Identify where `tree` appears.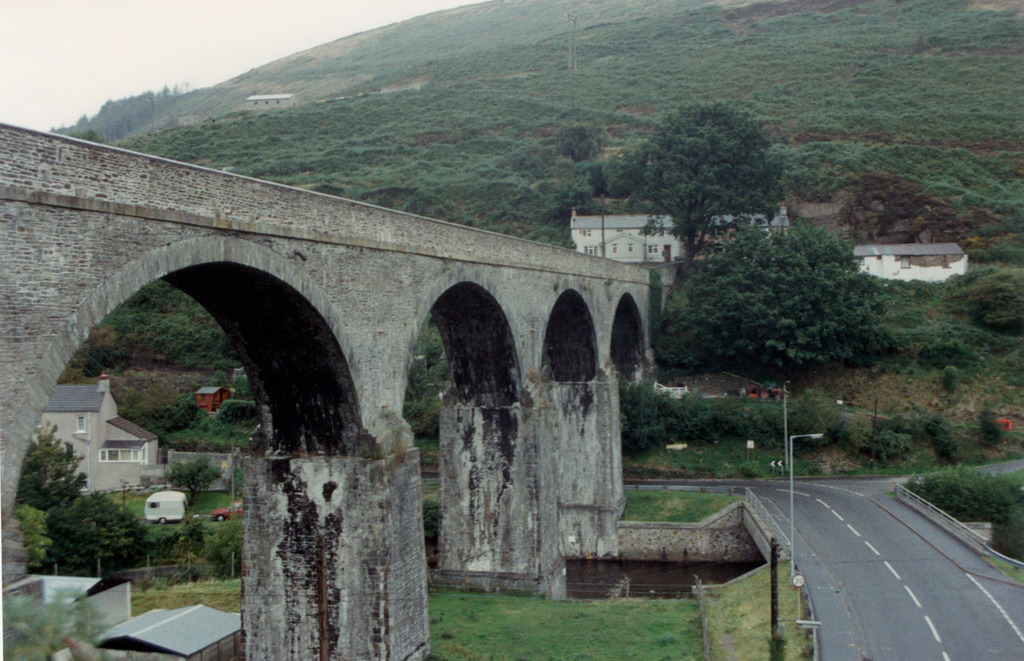
Appears at select_region(10, 507, 56, 573).
